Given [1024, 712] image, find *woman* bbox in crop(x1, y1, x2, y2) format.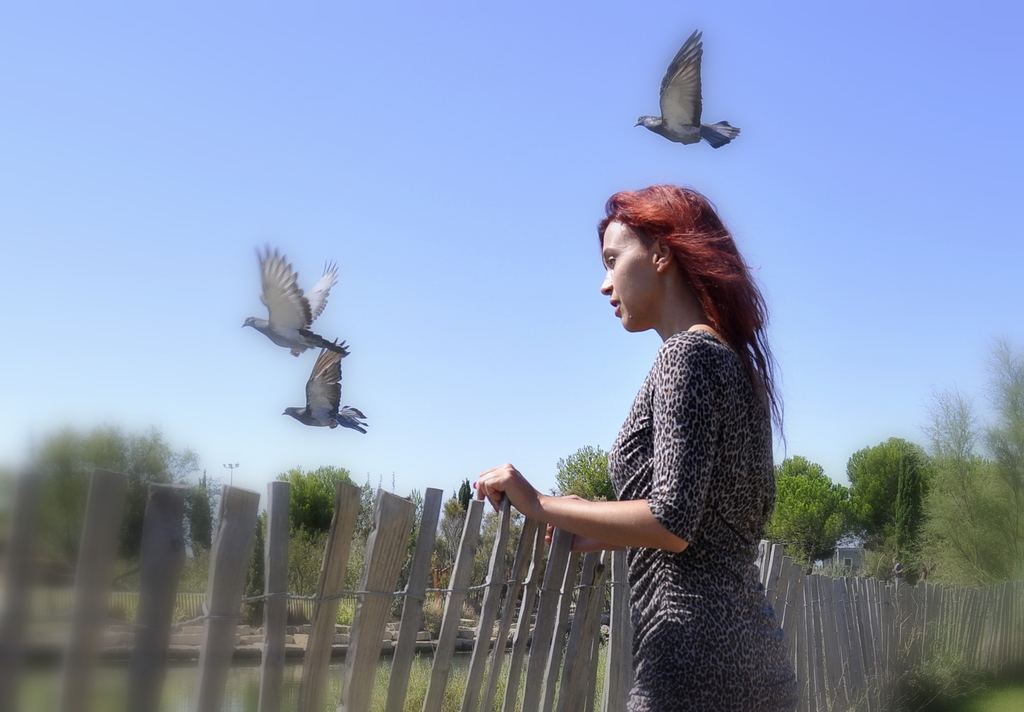
crop(471, 182, 809, 711).
